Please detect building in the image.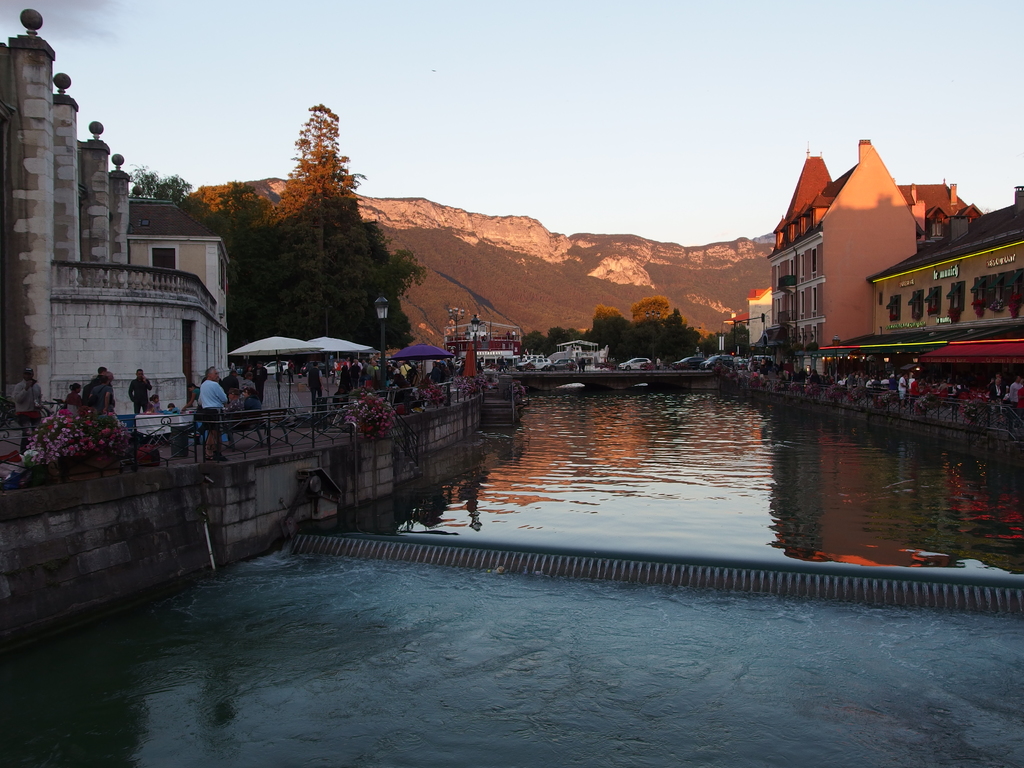
(551,339,609,365).
